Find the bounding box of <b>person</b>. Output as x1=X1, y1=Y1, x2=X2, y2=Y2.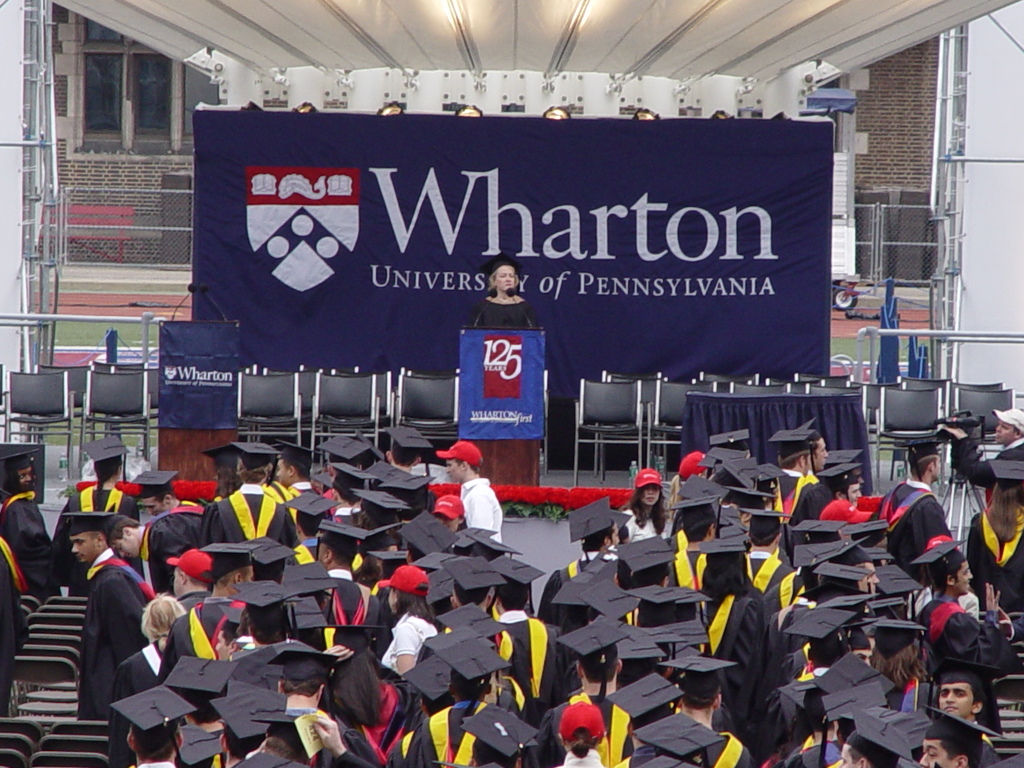
x1=469, y1=248, x2=535, y2=330.
